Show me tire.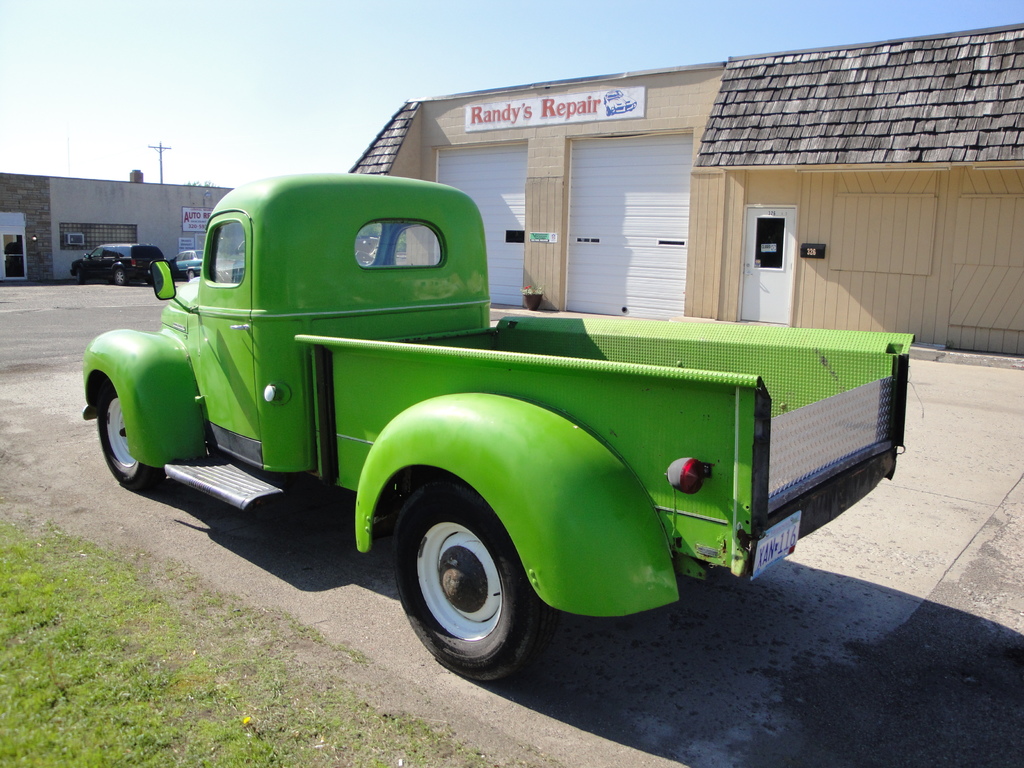
tire is here: detection(71, 269, 86, 279).
